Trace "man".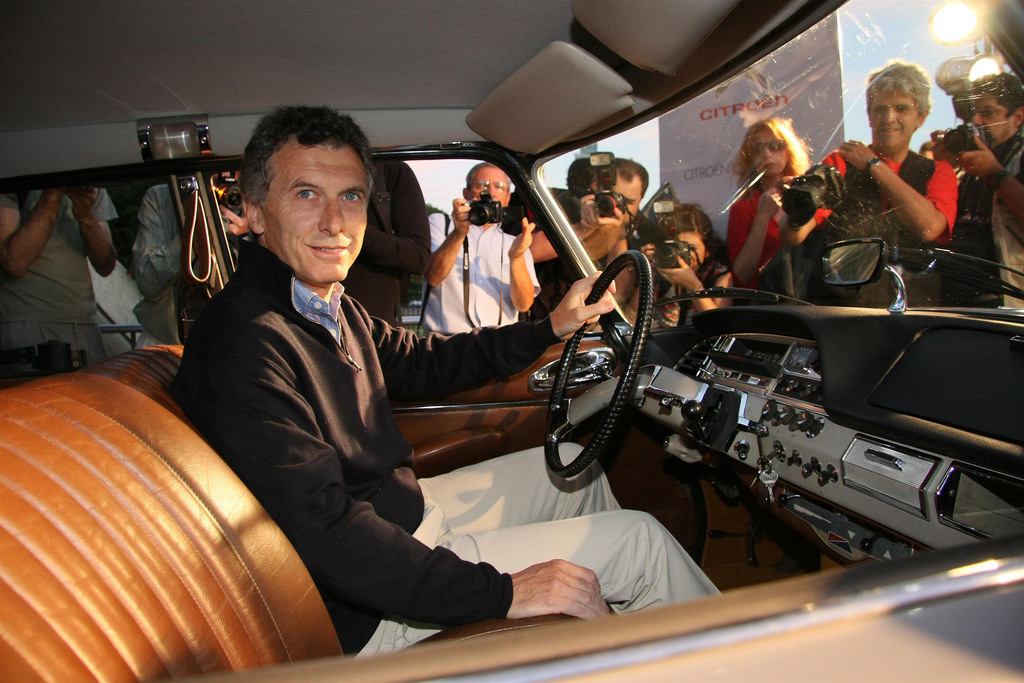
Traced to [219,102,696,657].
